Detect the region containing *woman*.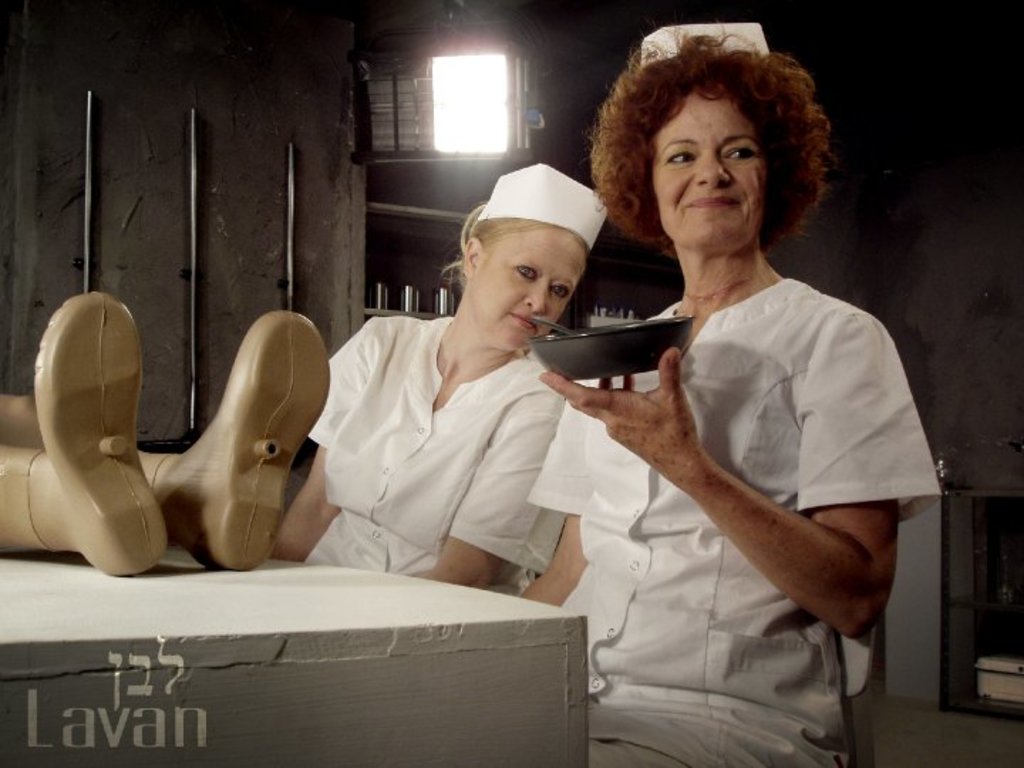
rect(246, 165, 616, 593).
